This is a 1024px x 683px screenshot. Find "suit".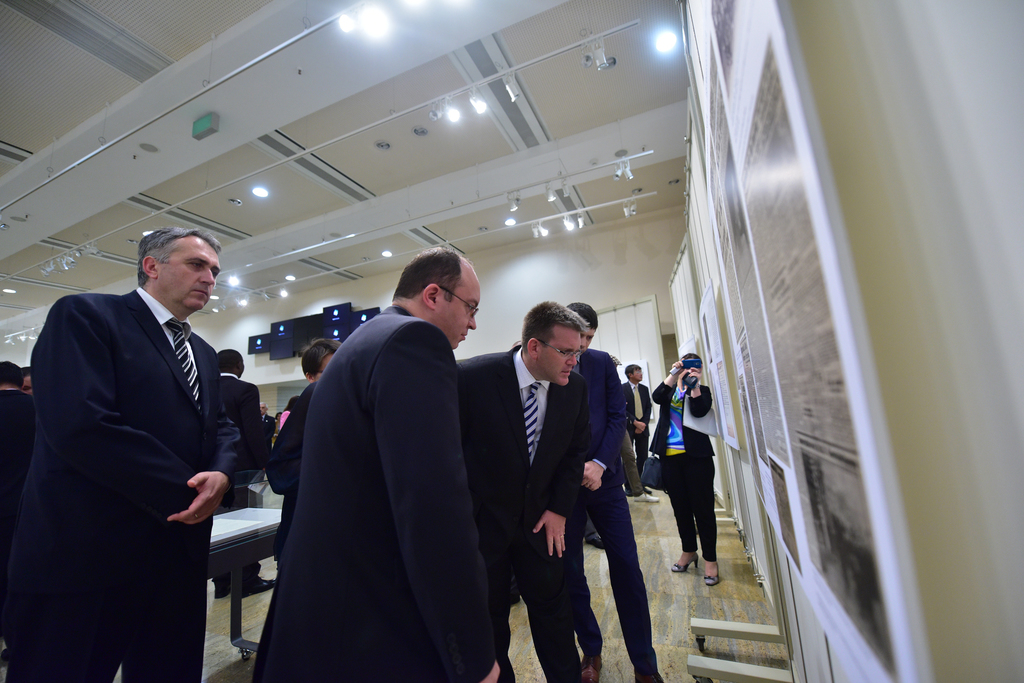
Bounding box: 452, 343, 596, 682.
